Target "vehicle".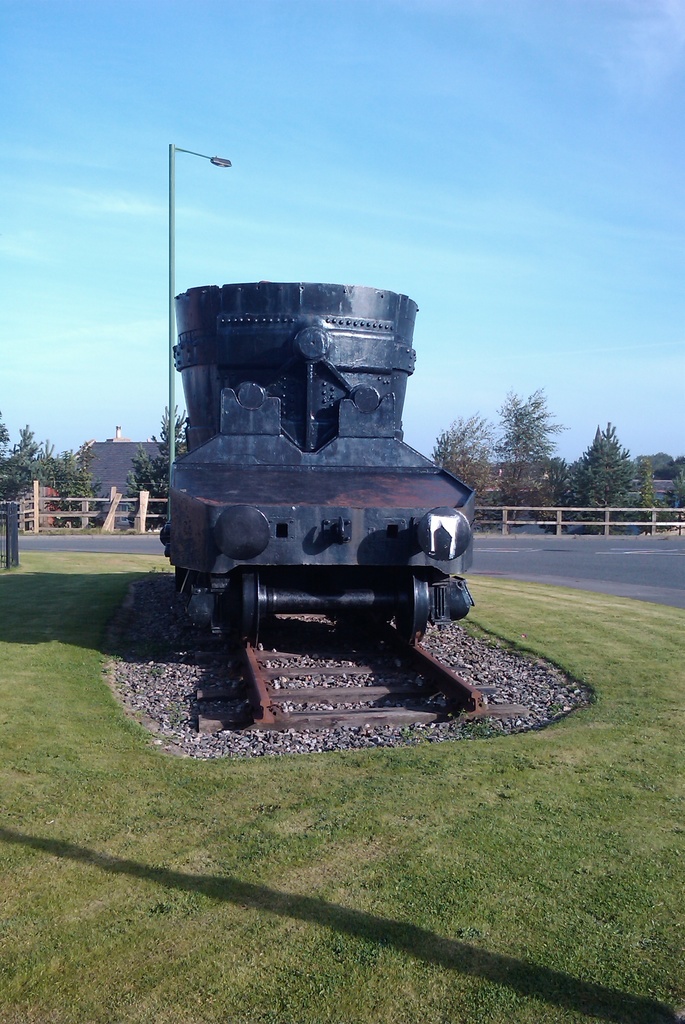
Target region: x1=170 y1=273 x2=469 y2=652.
